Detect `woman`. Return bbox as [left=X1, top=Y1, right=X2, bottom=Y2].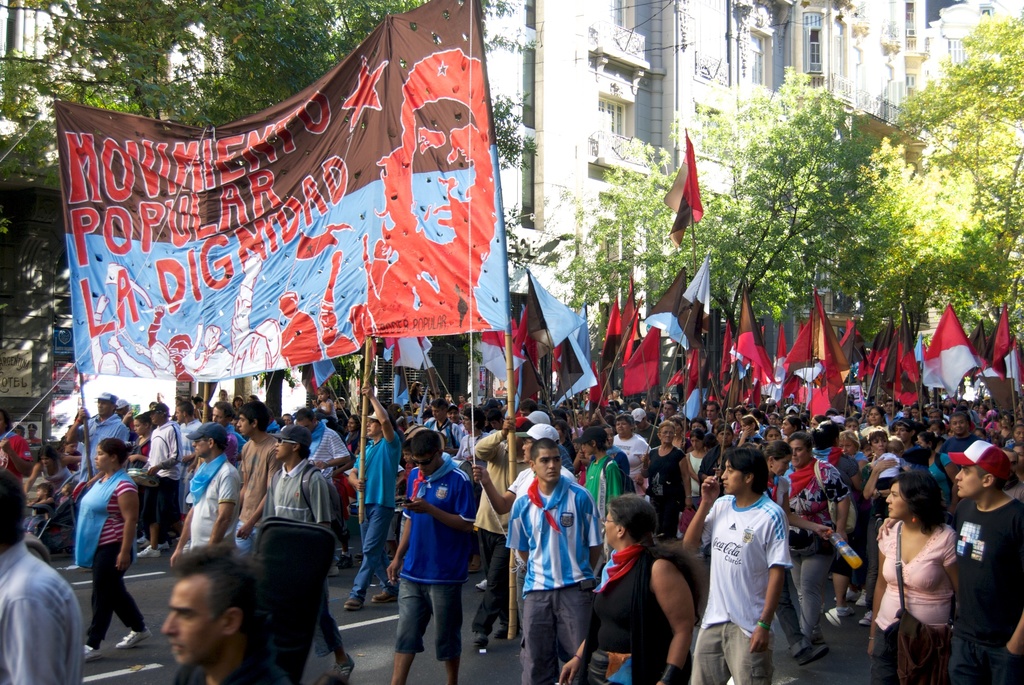
[left=865, top=408, right=887, bottom=435].
